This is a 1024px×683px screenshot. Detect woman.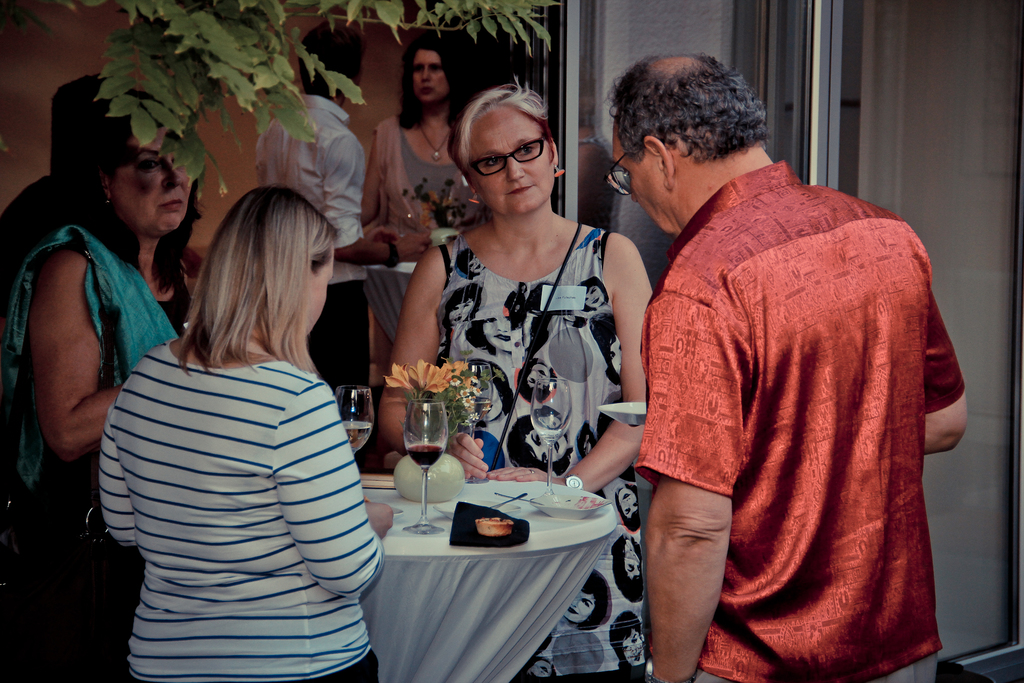
region(518, 346, 556, 407).
